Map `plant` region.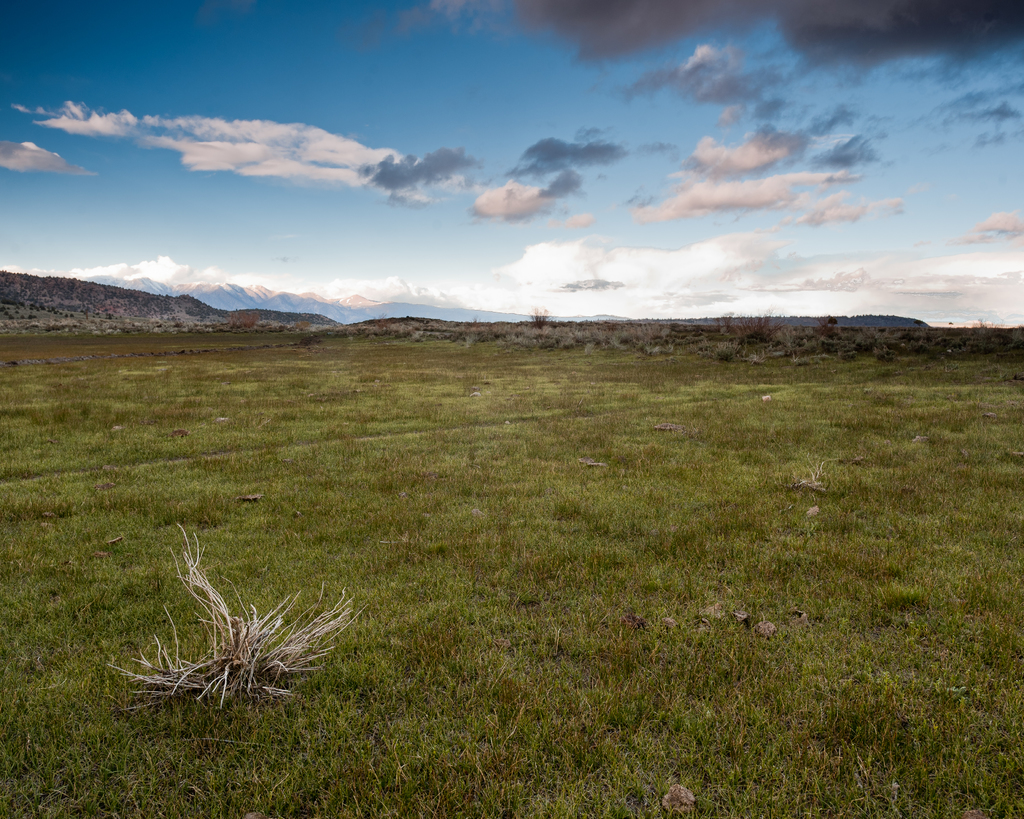
Mapped to 725/307/786/347.
